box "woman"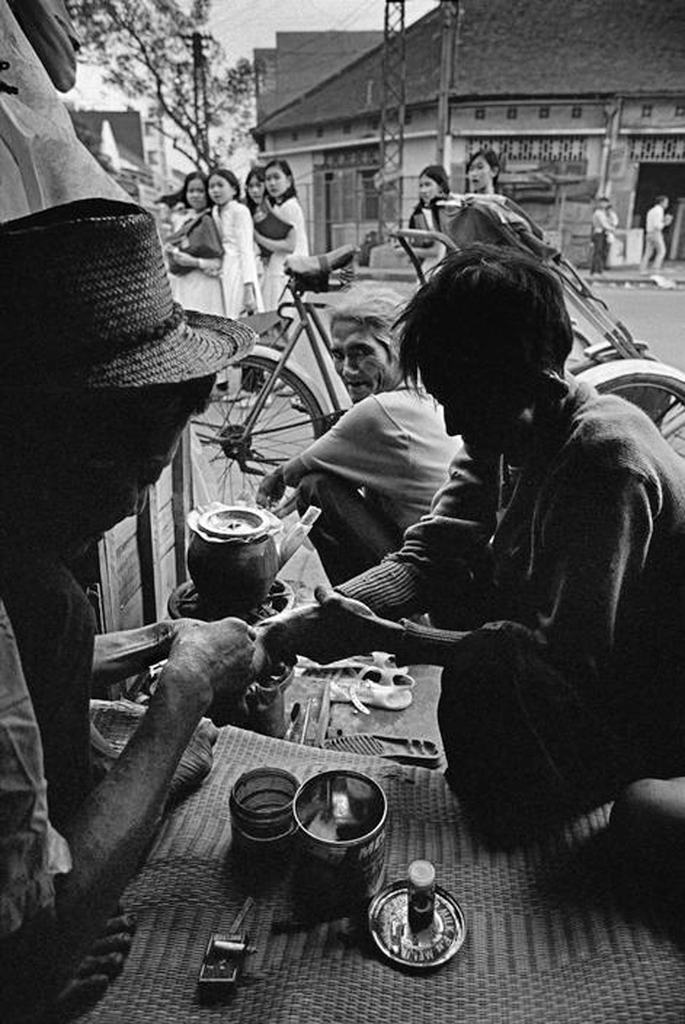
region(249, 154, 311, 410)
